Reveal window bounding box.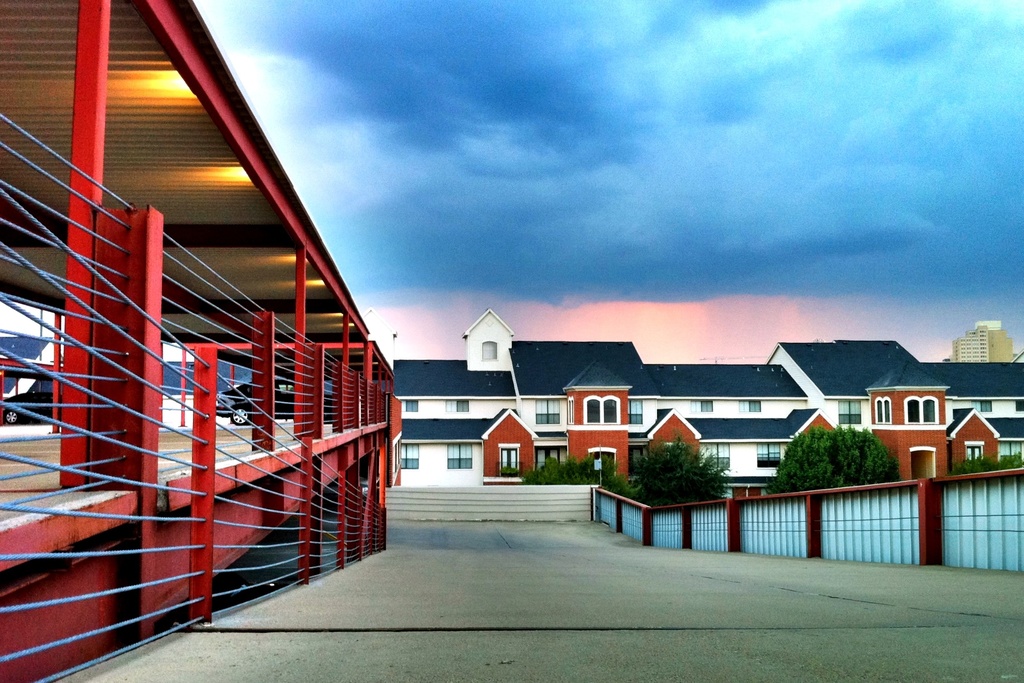
Revealed: bbox=[533, 396, 559, 424].
